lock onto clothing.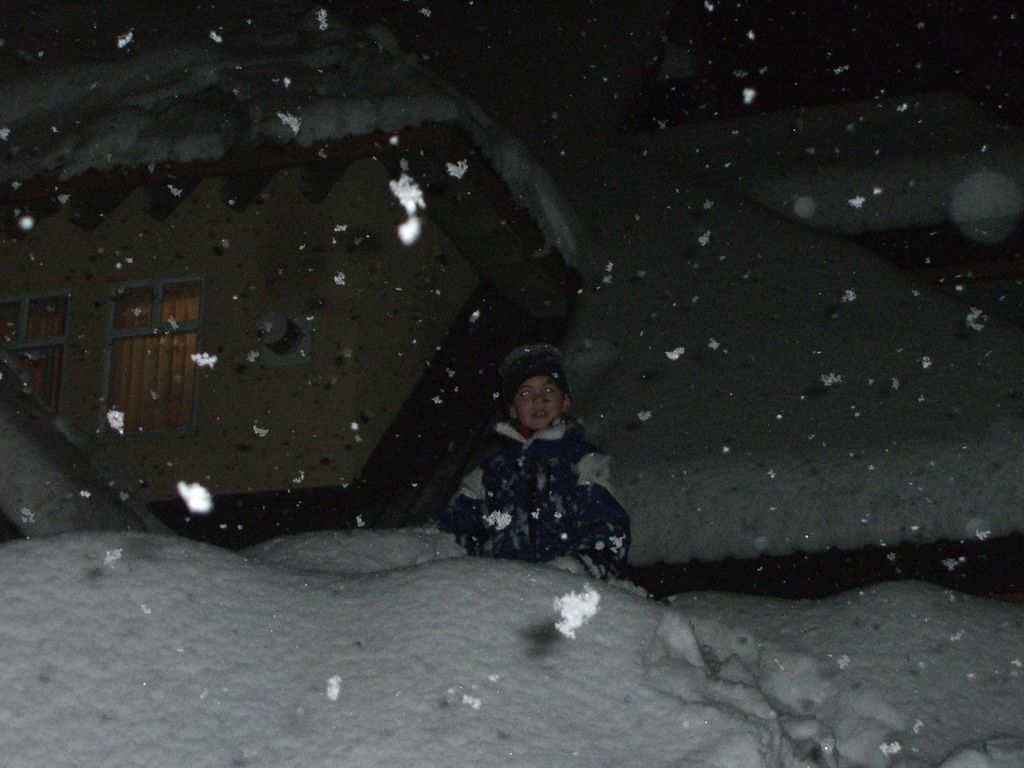
Locked: (x1=444, y1=384, x2=629, y2=583).
